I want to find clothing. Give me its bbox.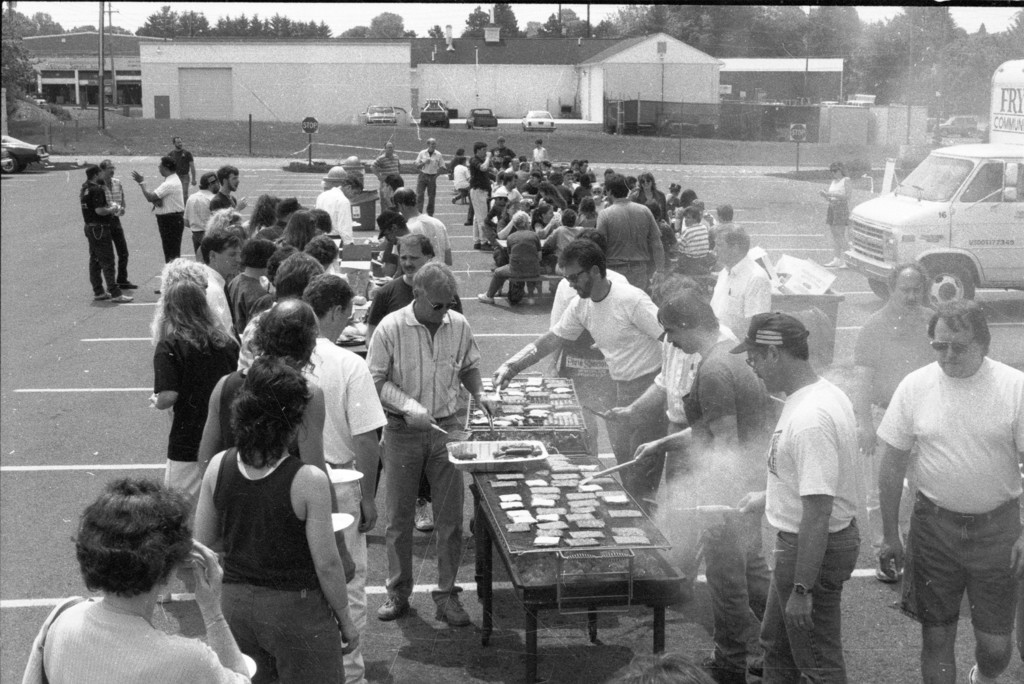
<region>211, 450, 344, 683</region>.
